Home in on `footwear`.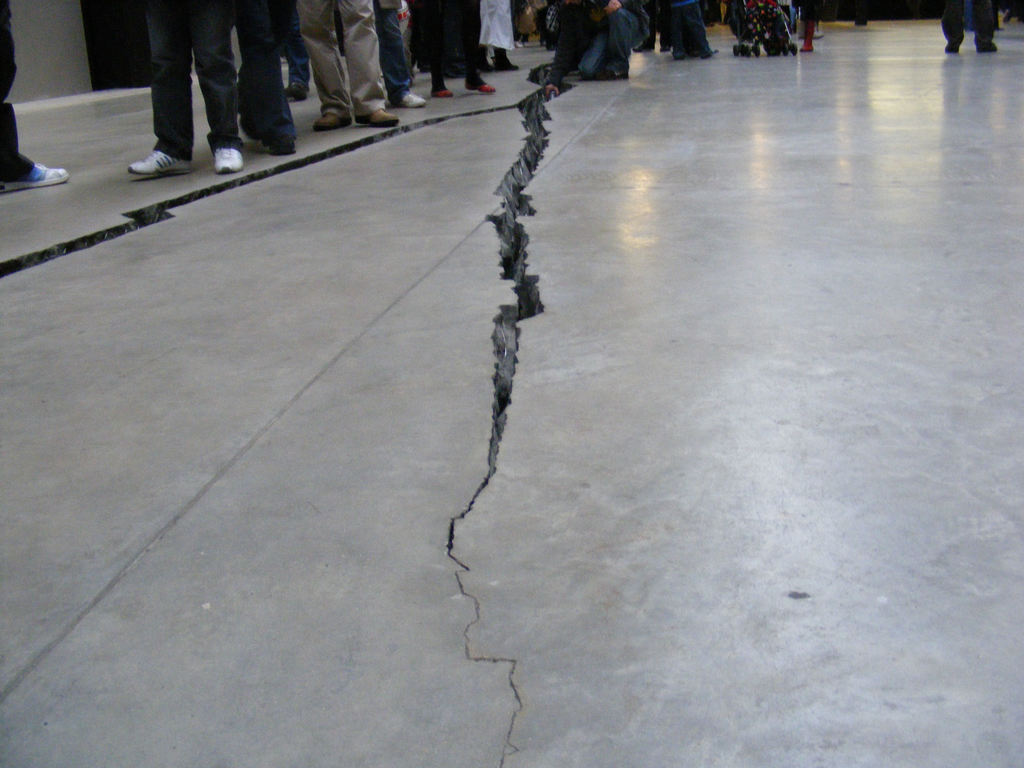
Homed in at {"x1": 267, "y1": 138, "x2": 293, "y2": 156}.
